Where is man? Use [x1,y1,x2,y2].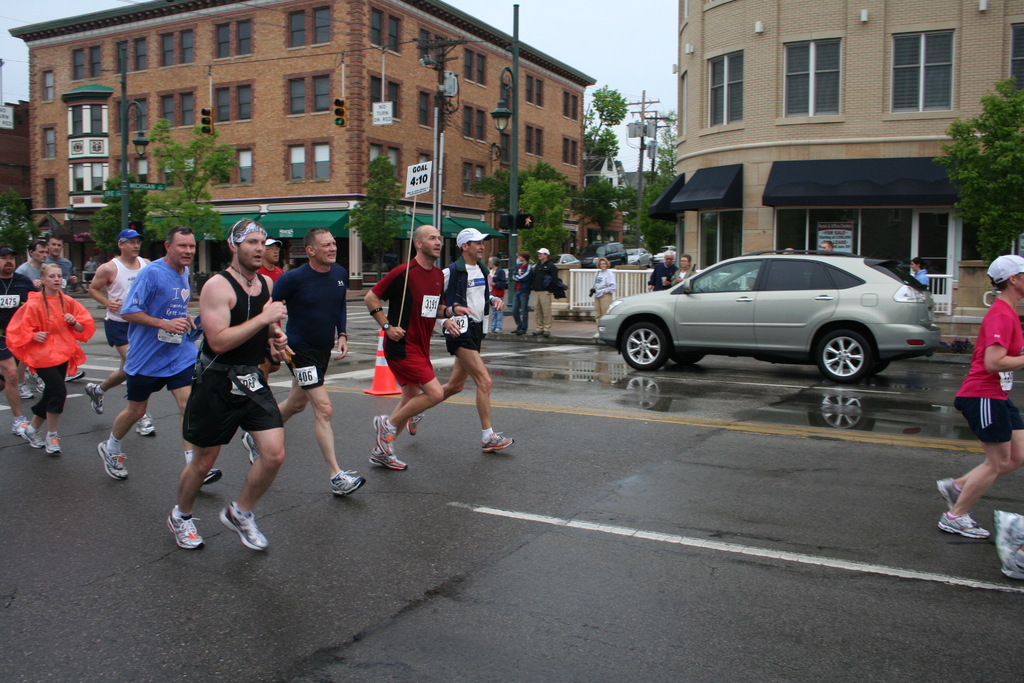
[241,226,366,502].
